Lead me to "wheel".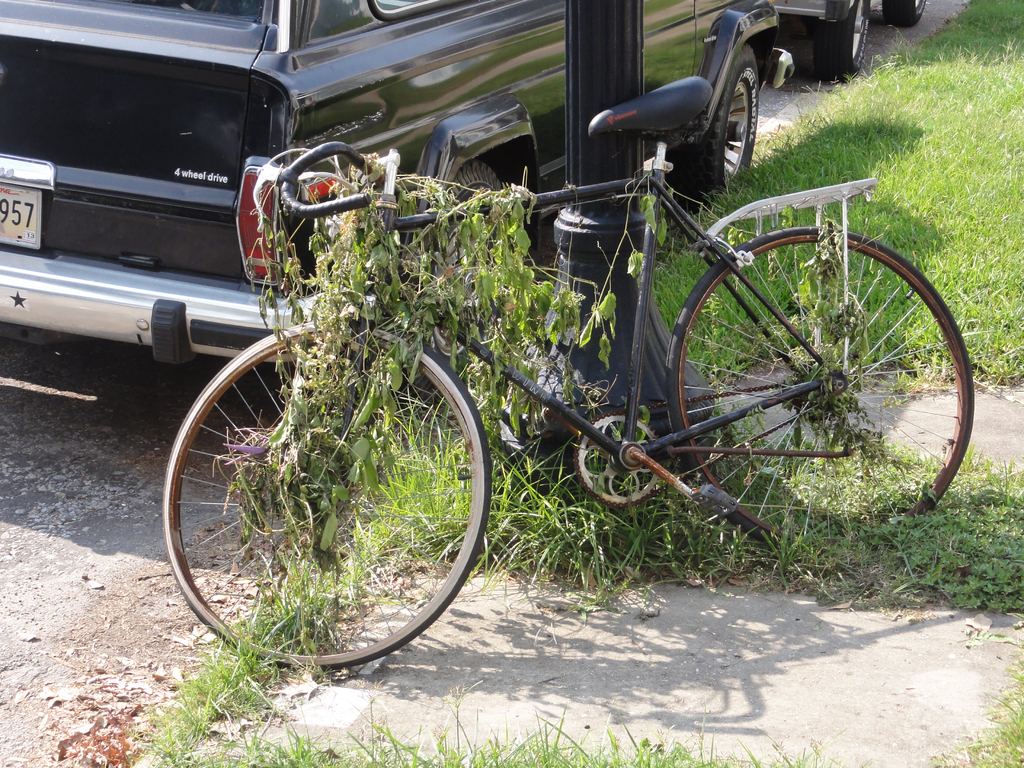
Lead to bbox=[682, 32, 763, 189].
